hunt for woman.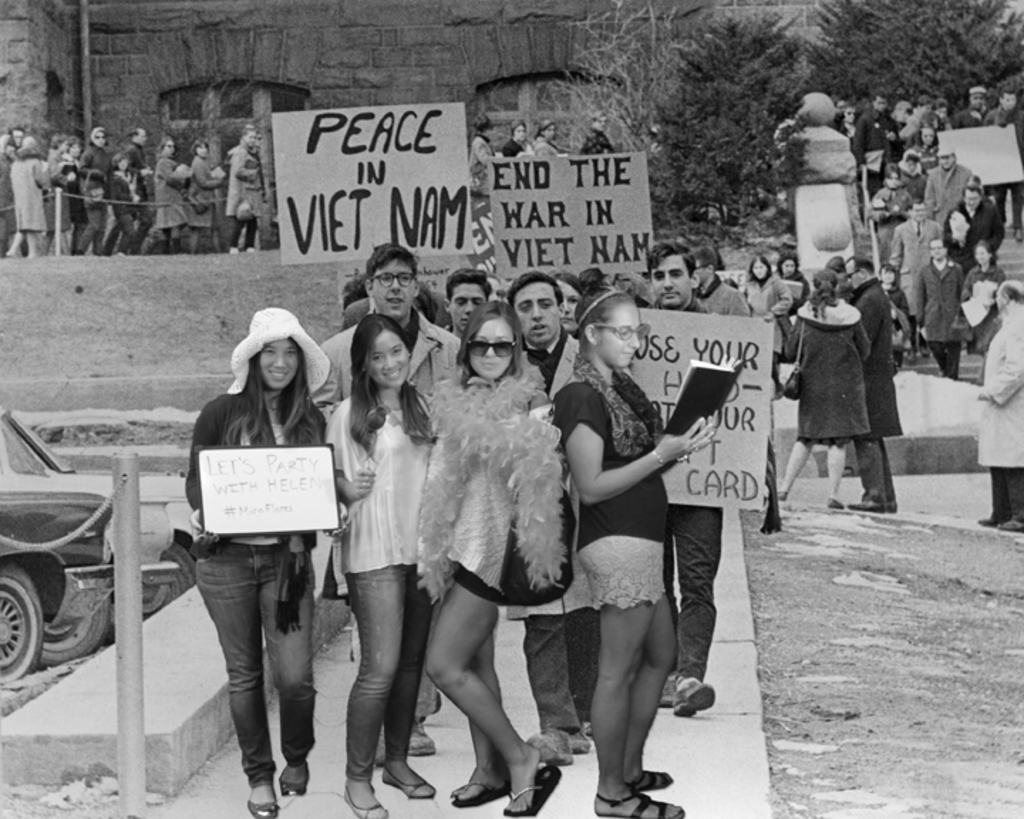
Hunted down at <bbox>166, 289, 344, 818</bbox>.
